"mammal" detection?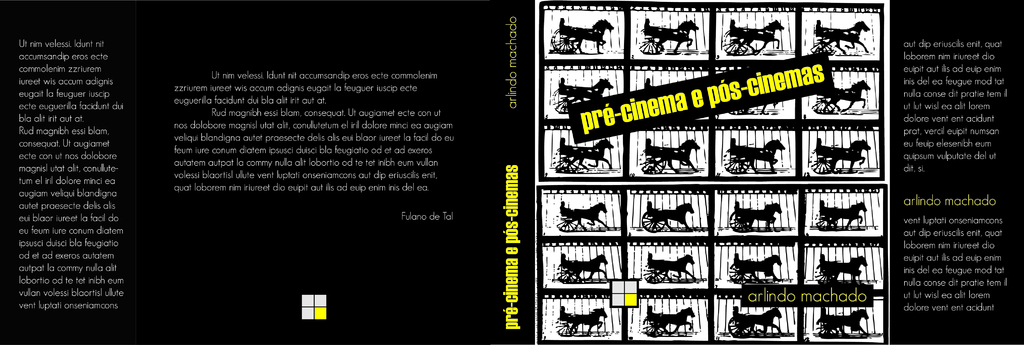
detection(757, 100, 778, 114)
